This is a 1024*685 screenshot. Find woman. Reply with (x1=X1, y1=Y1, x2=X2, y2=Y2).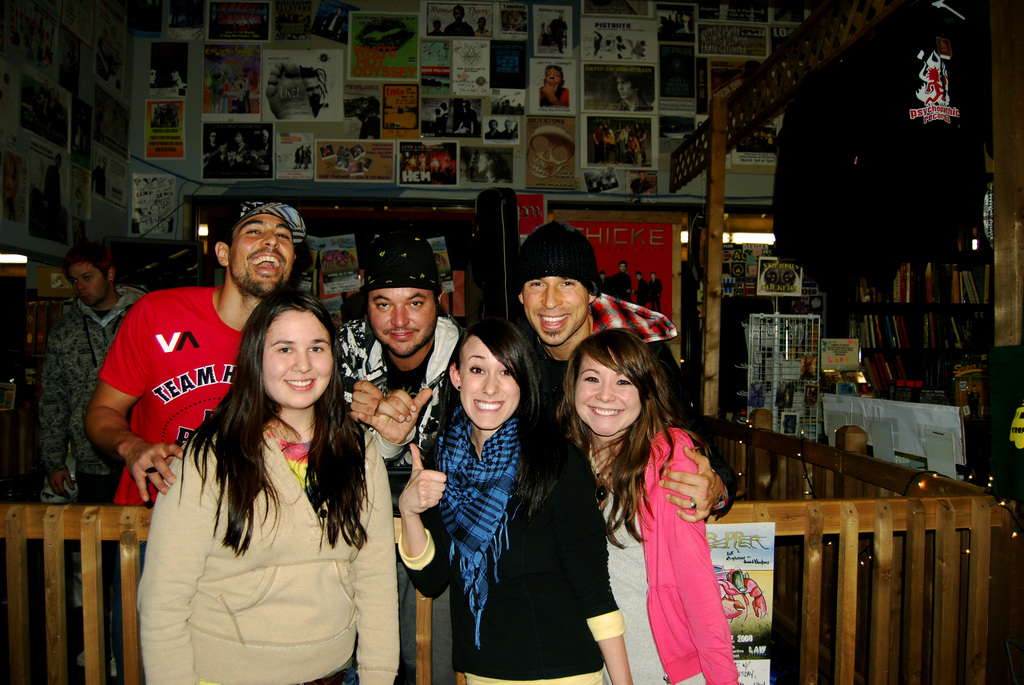
(x1=396, y1=316, x2=640, y2=684).
